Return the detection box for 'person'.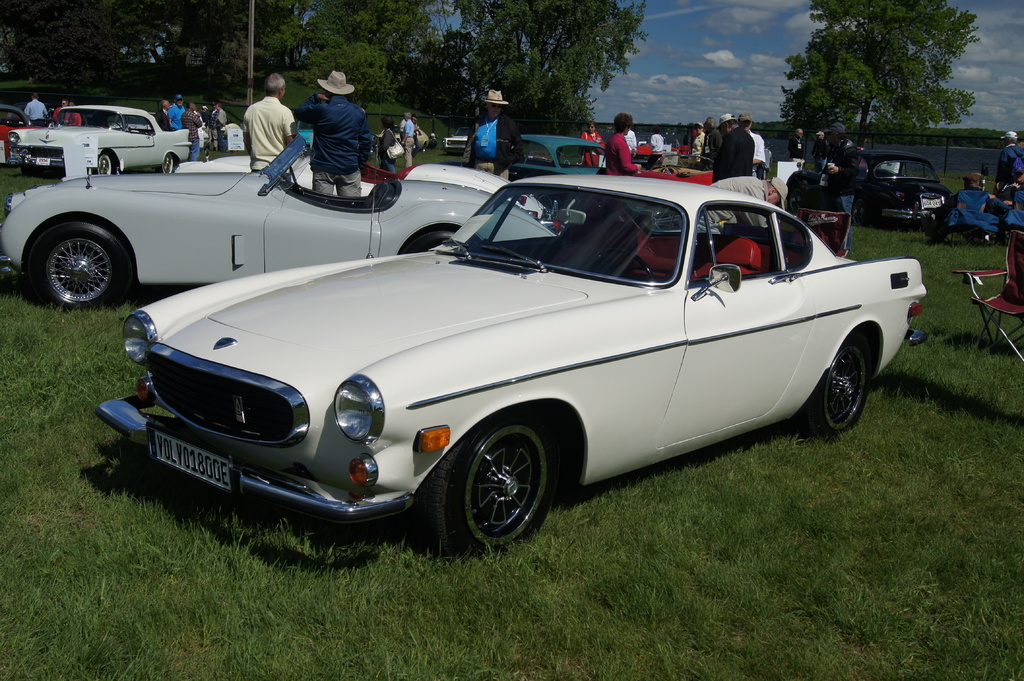
(710, 175, 790, 207).
